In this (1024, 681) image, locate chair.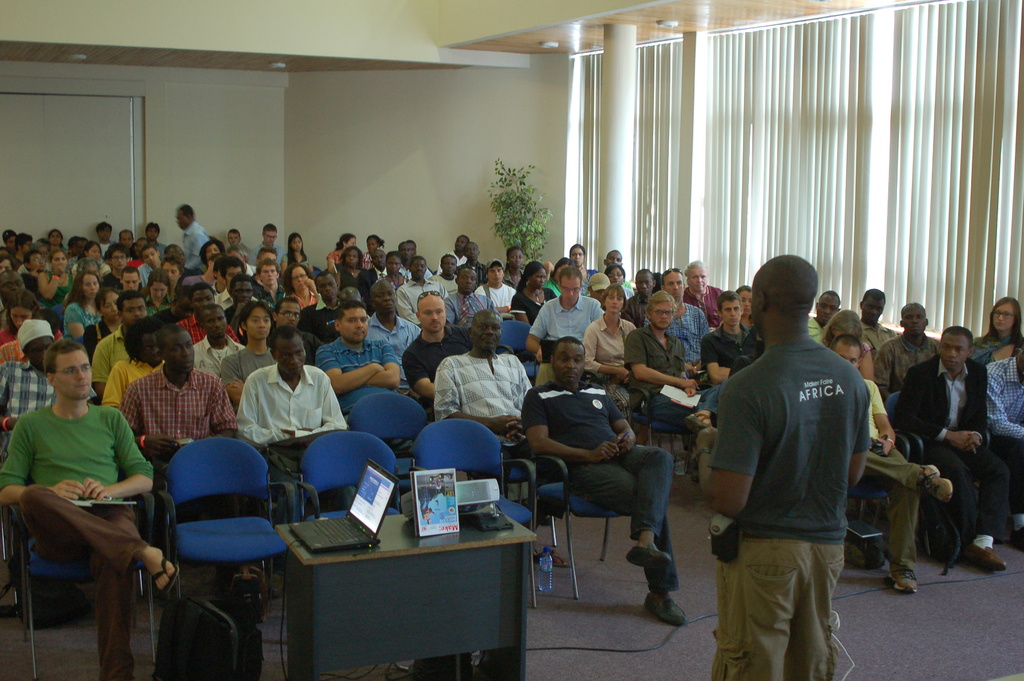
Bounding box: <bbox>532, 458, 661, 616</bbox>.
